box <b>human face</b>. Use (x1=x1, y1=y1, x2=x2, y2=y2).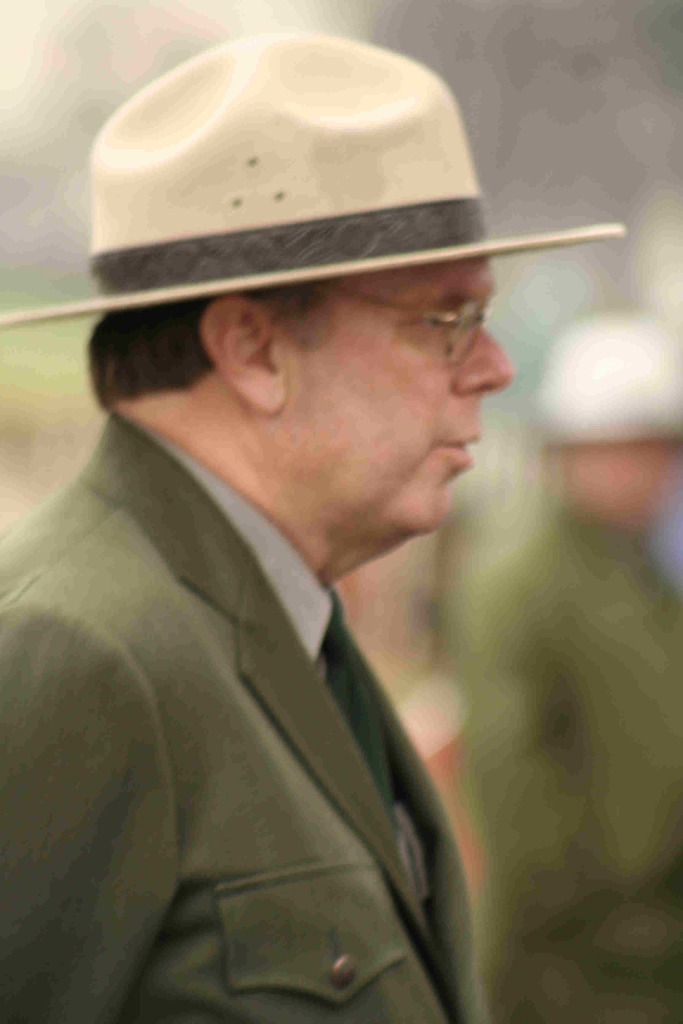
(x1=288, y1=260, x2=511, y2=527).
